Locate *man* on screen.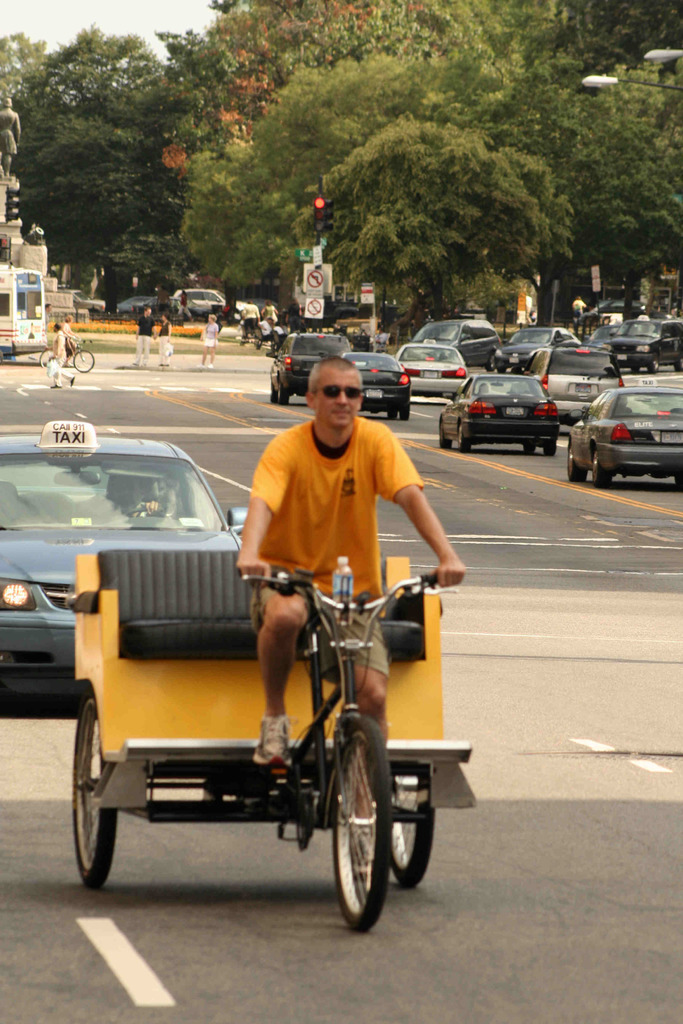
On screen at (x1=251, y1=362, x2=465, y2=868).
